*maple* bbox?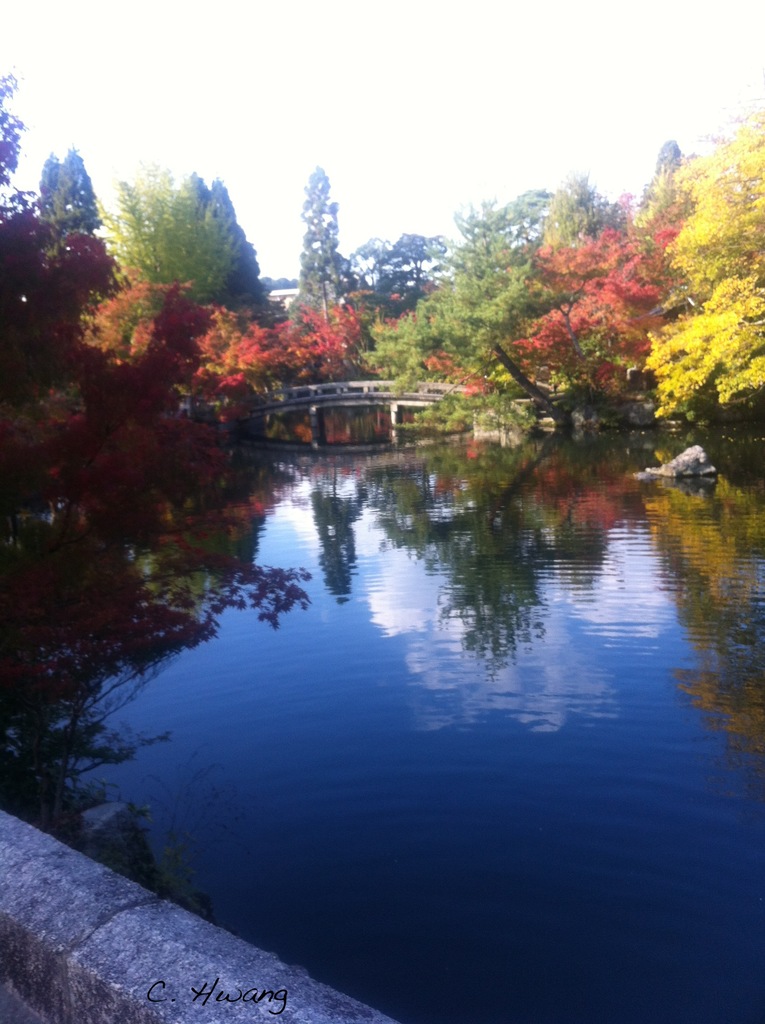
region(0, 367, 148, 452)
